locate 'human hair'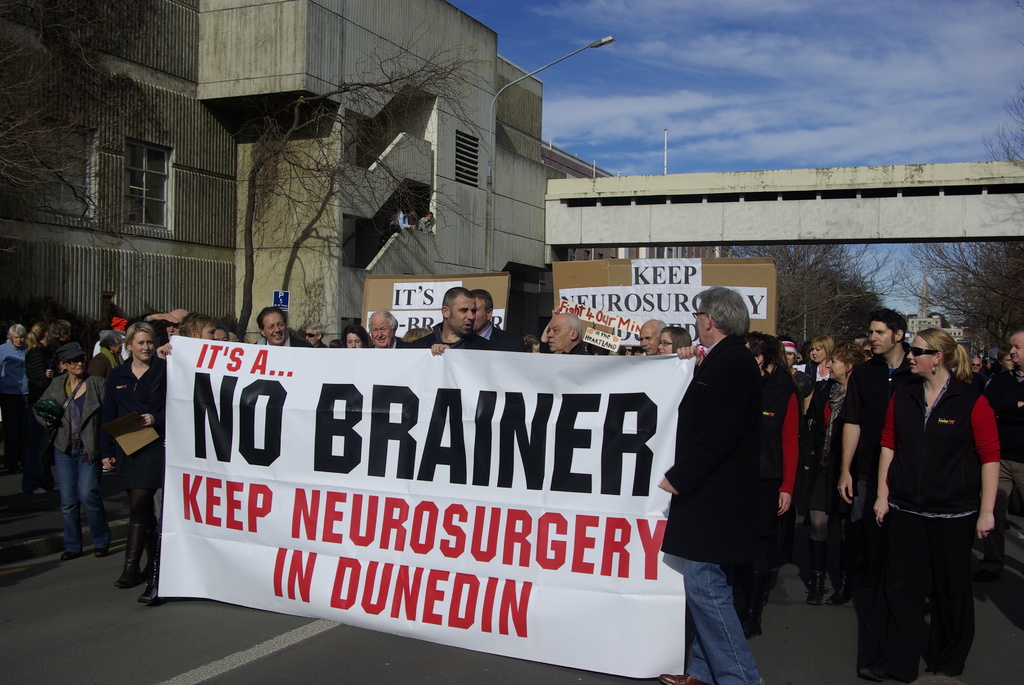
x1=368 y1=311 x2=396 y2=331
